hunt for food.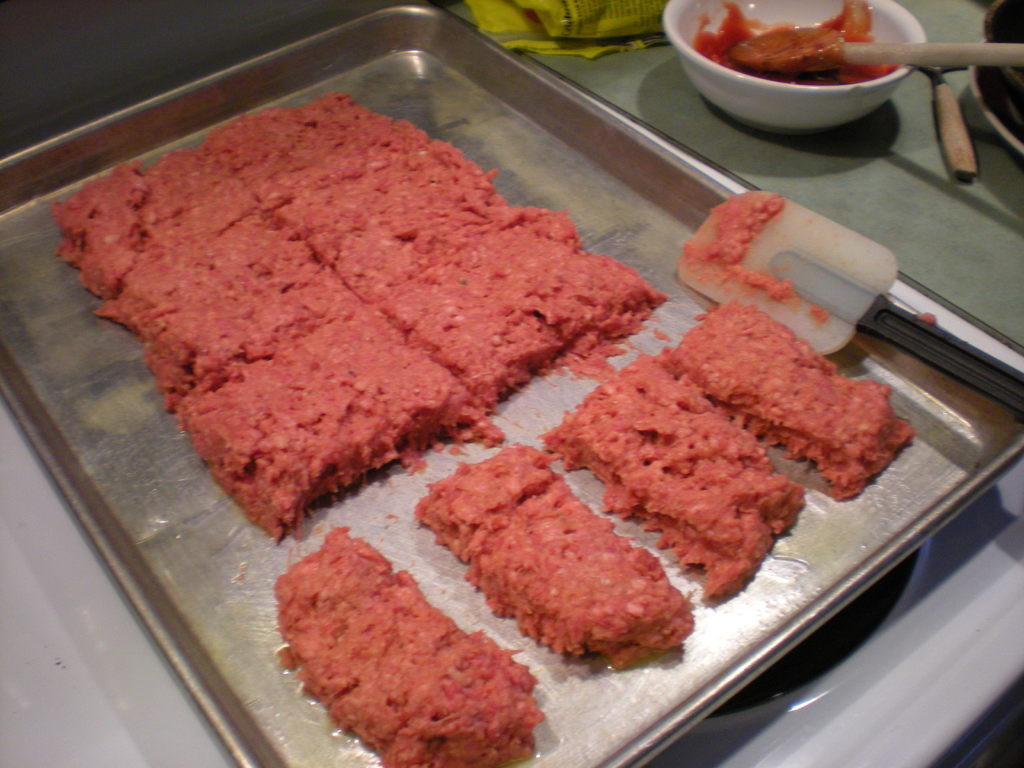
Hunted down at [x1=692, y1=0, x2=898, y2=88].
